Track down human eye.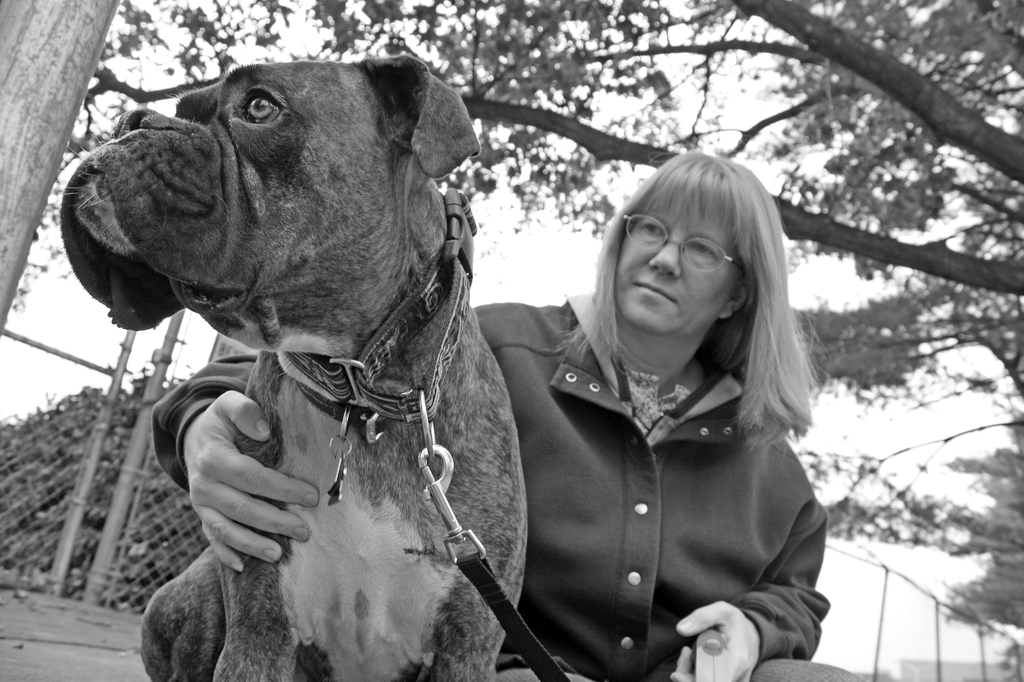
Tracked to locate(687, 238, 717, 257).
